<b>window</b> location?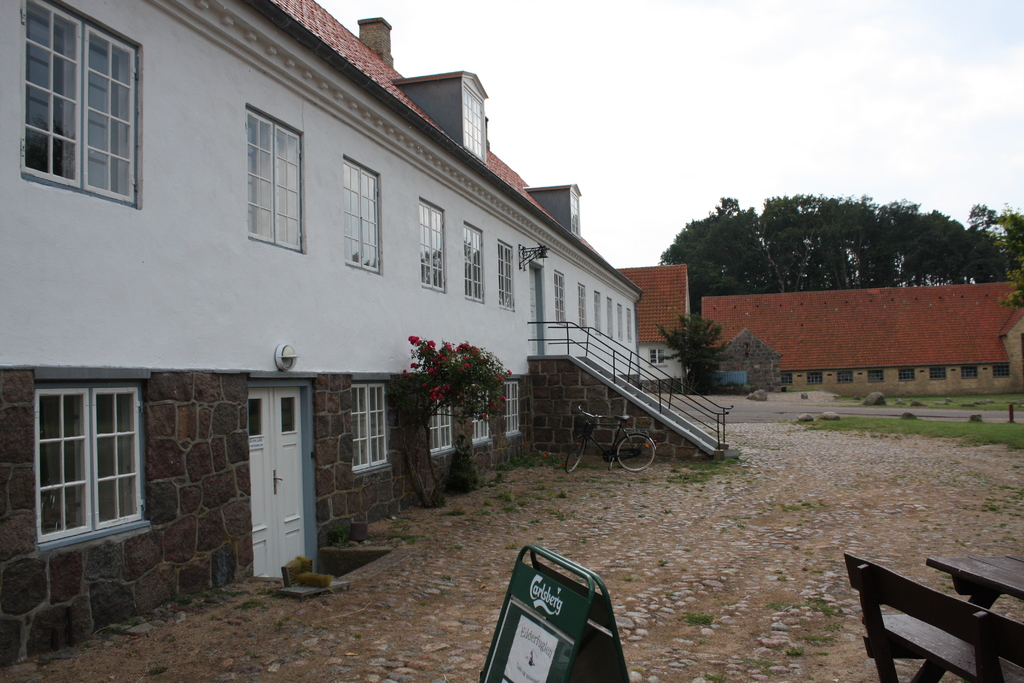
556:277:565:325
